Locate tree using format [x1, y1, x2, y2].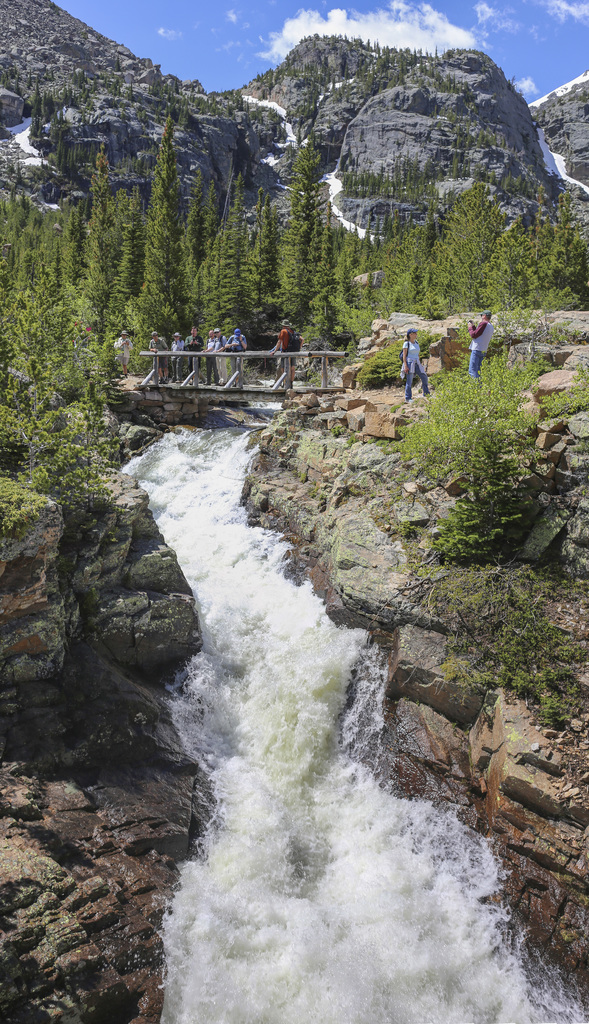
[487, 182, 588, 305].
